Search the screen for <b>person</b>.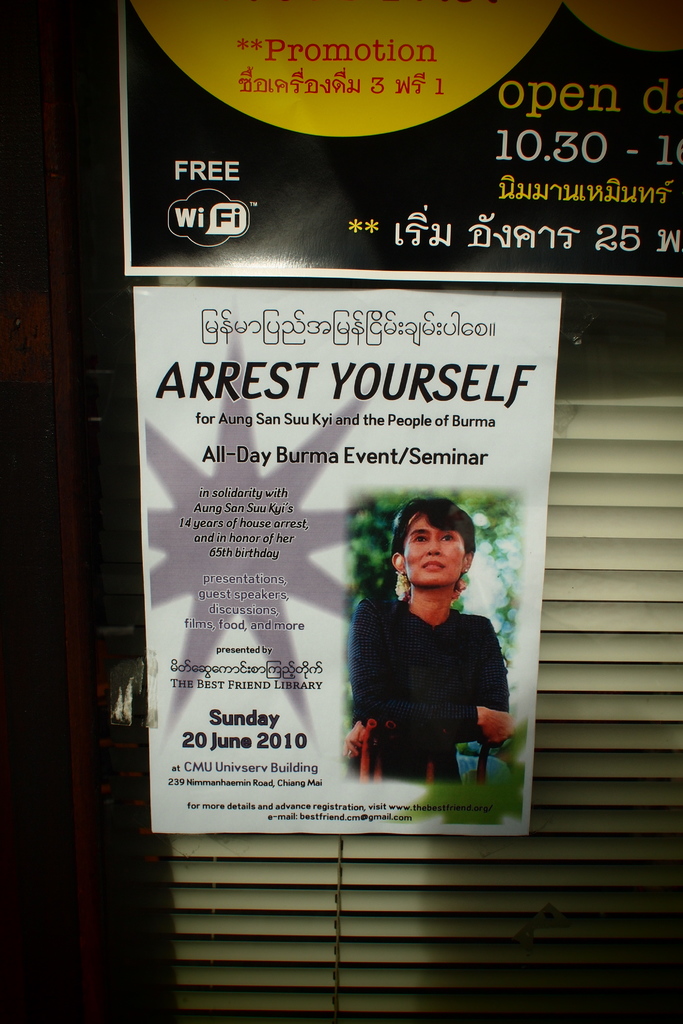
Found at left=352, top=502, right=516, bottom=783.
